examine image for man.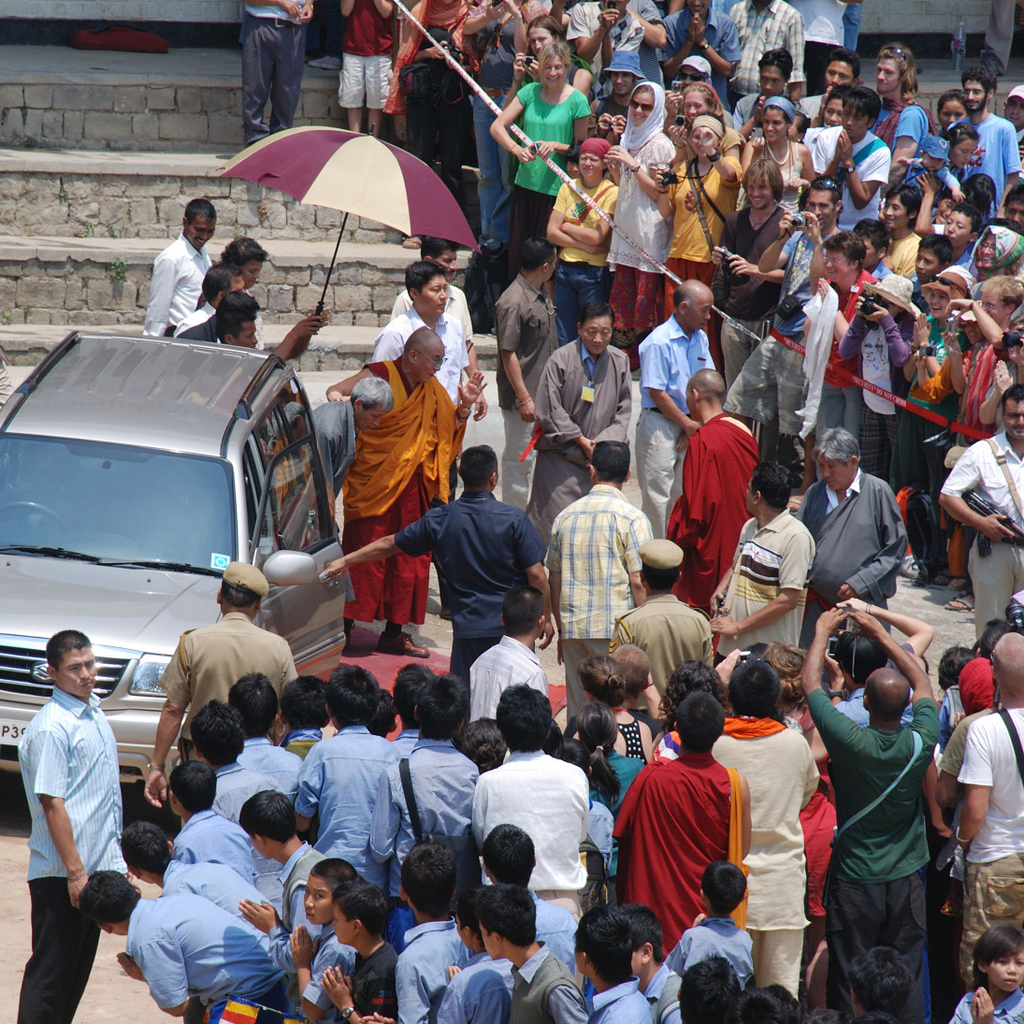
Examination result: l=319, t=436, r=567, b=679.
